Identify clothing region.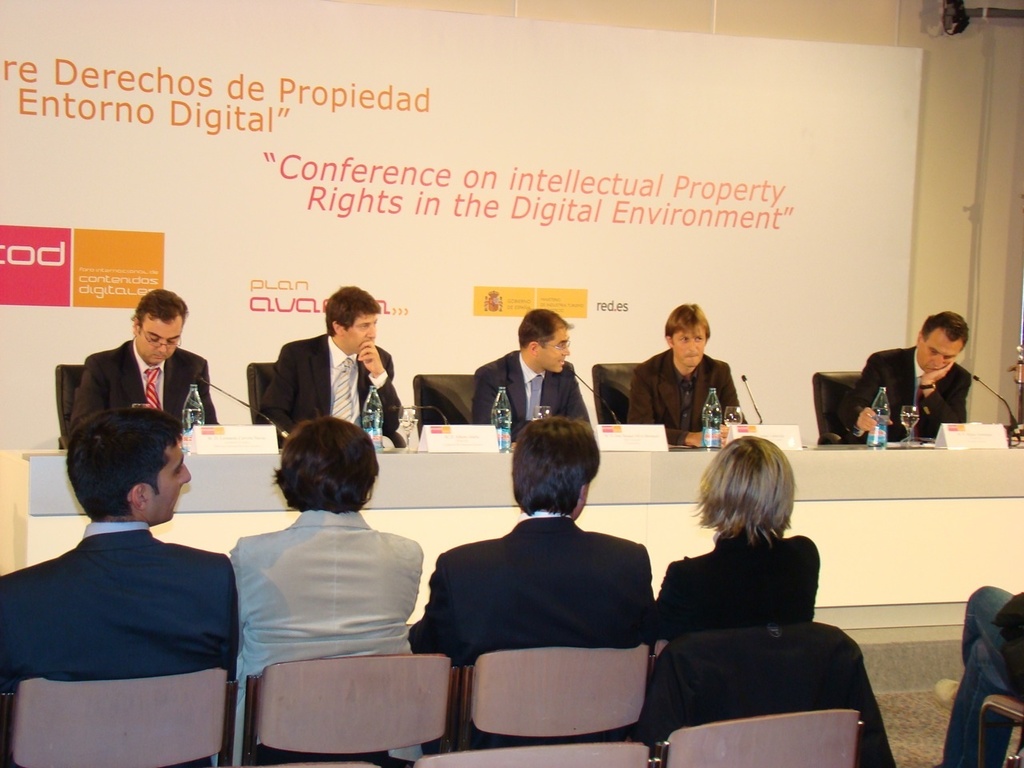
Region: BBox(50, 329, 220, 450).
